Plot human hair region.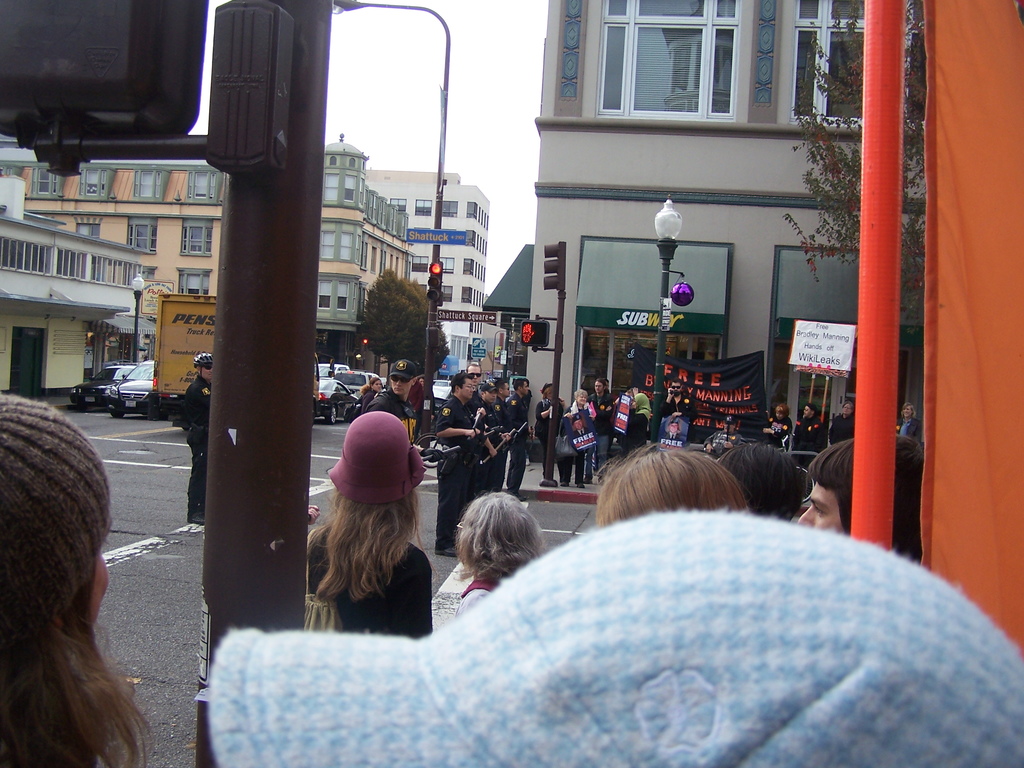
Plotted at 0/557/154/767.
